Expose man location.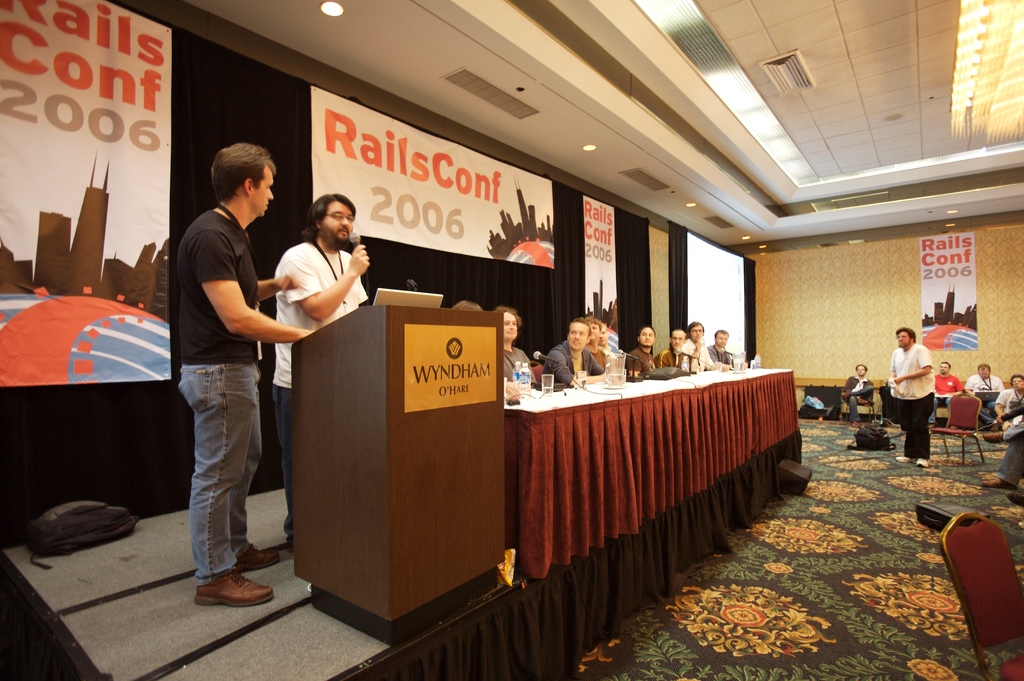
Exposed at l=160, t=129, r=313, b=603.
